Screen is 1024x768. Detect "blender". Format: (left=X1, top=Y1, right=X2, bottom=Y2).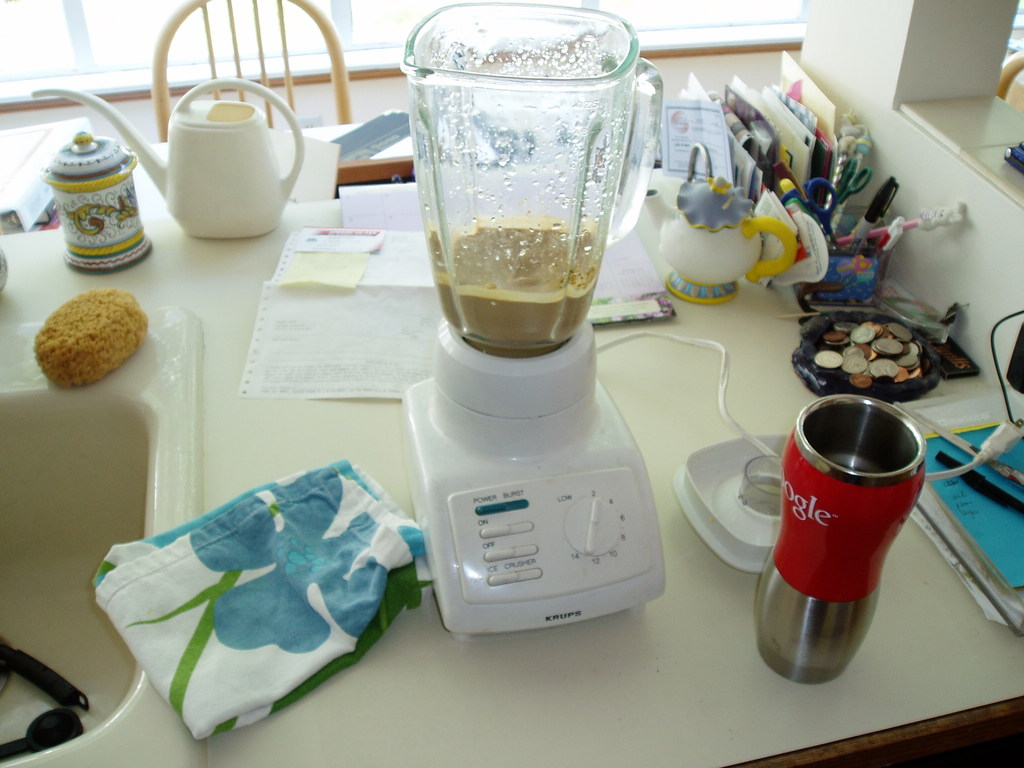
(left=405, top=0, right=669, bottom=643).
